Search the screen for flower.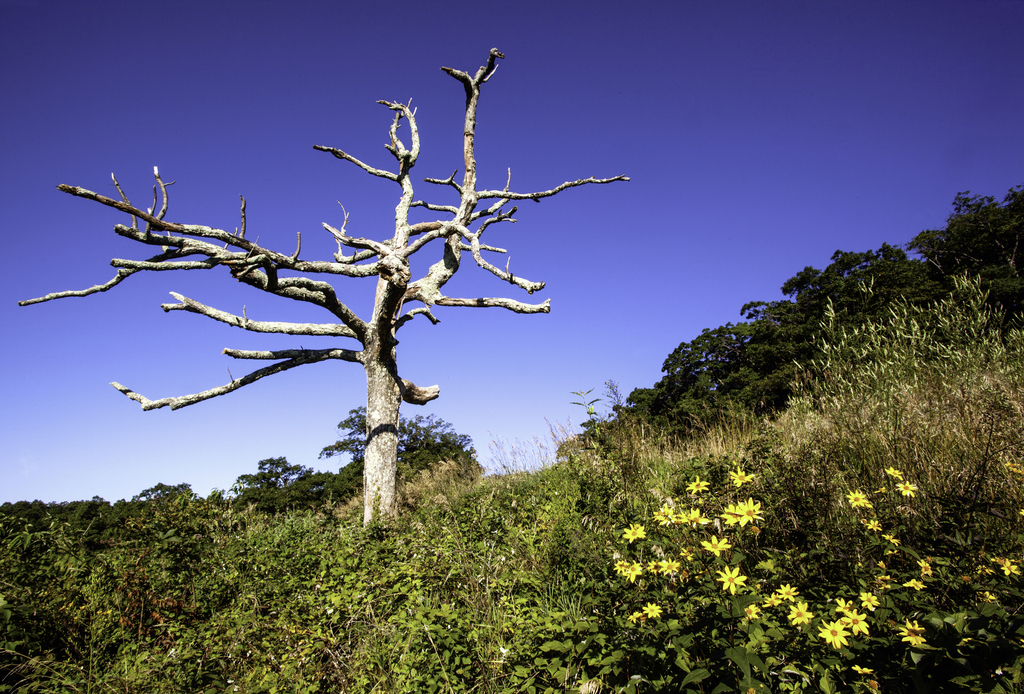
Found at rect(716, 565, 750, 595).
